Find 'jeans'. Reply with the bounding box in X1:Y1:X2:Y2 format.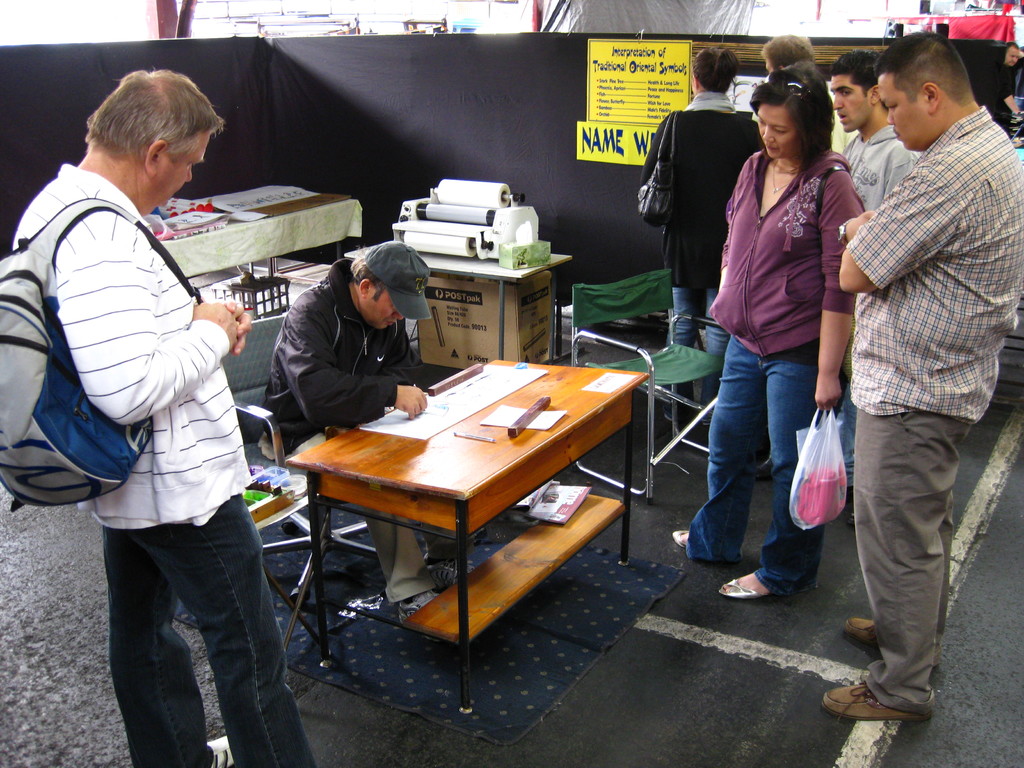
628:281:719:348.
